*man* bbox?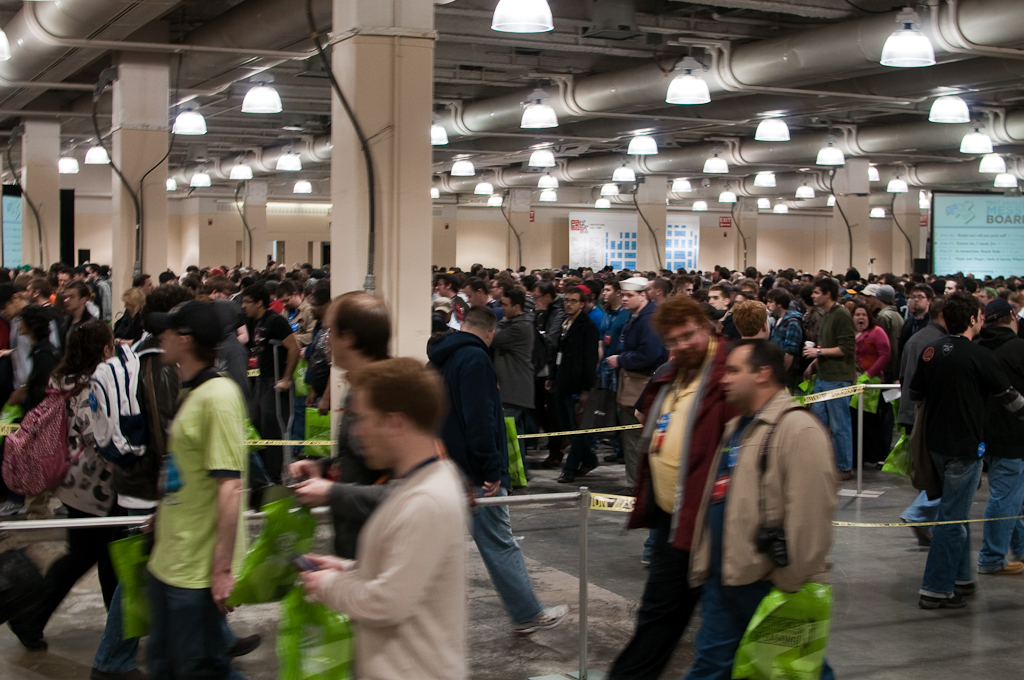
crop(915, 291, 1023, 609)
